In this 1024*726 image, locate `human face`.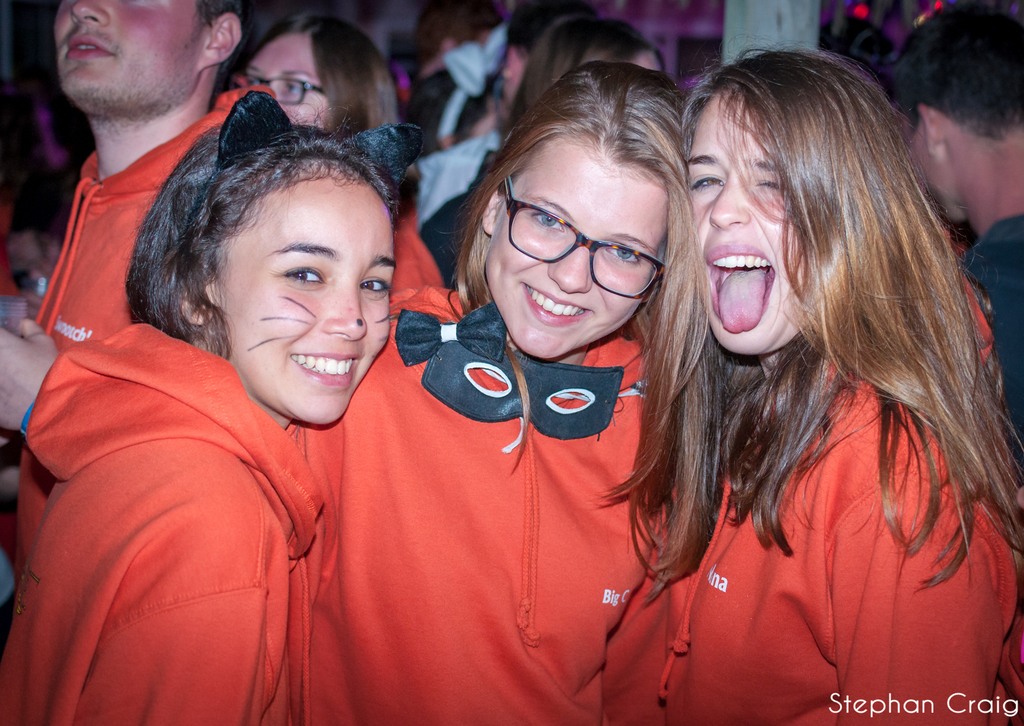
Bounding box: x1=242 y1=33 x2=330 y2=133.
